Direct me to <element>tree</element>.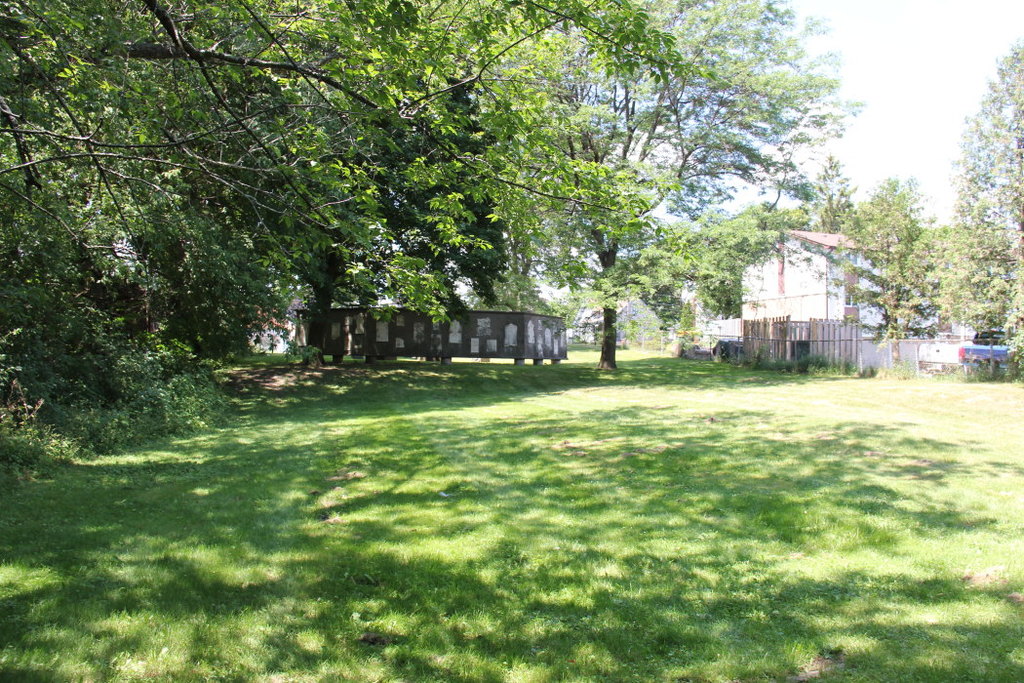
Direction: detection(803, 157, 863, 246).
